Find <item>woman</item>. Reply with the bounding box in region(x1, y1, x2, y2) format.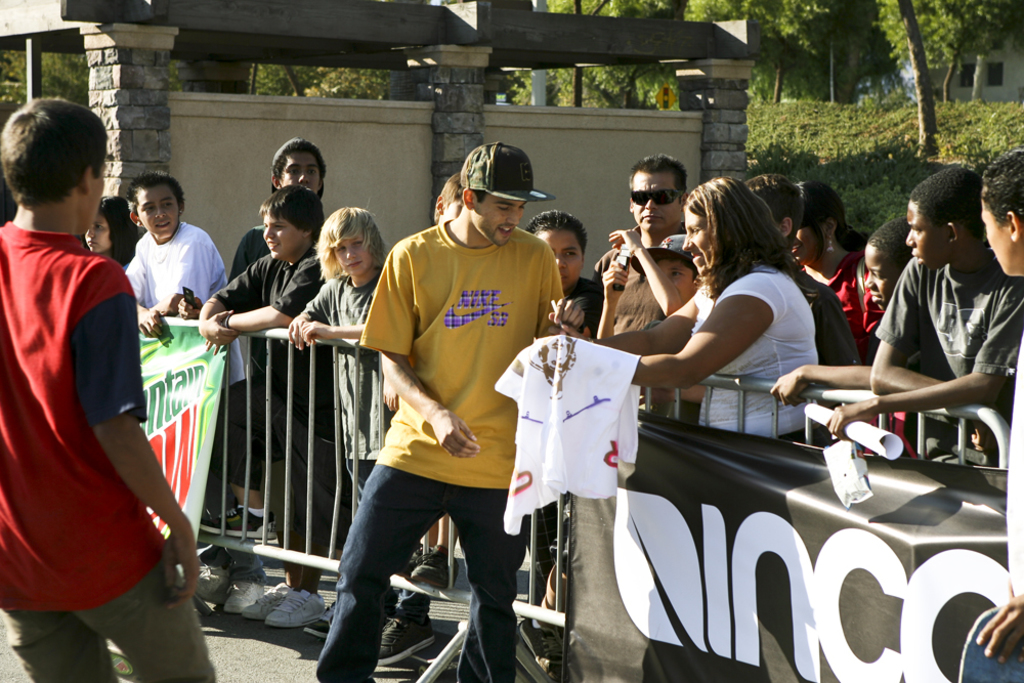
region(788, 180, 921, 456).
